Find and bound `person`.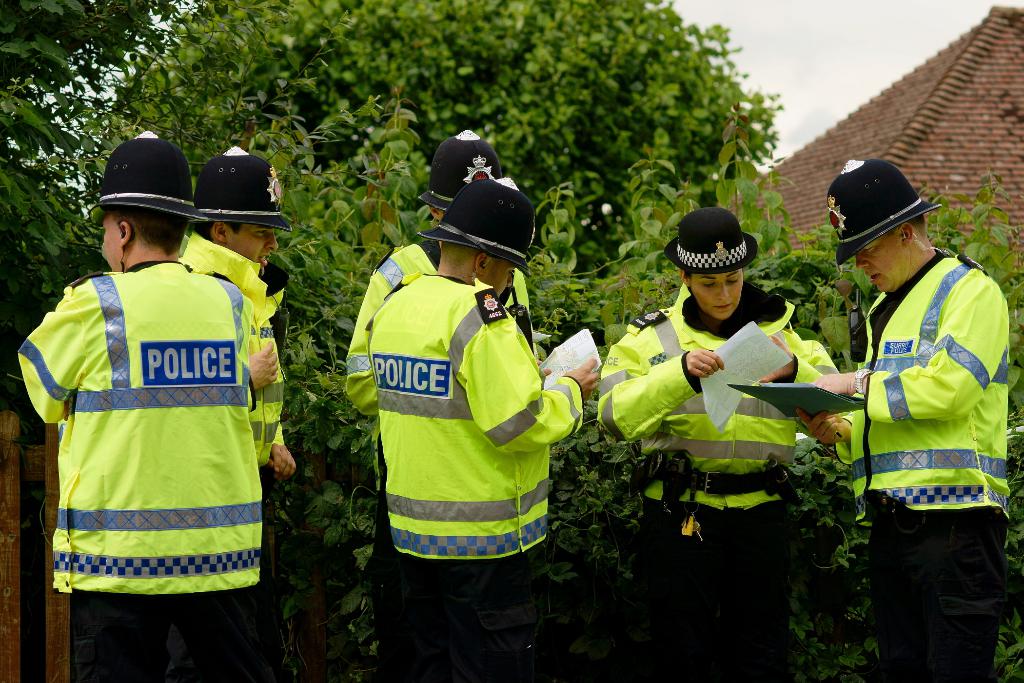
Bound: region(12, 128, 1010, 682).
